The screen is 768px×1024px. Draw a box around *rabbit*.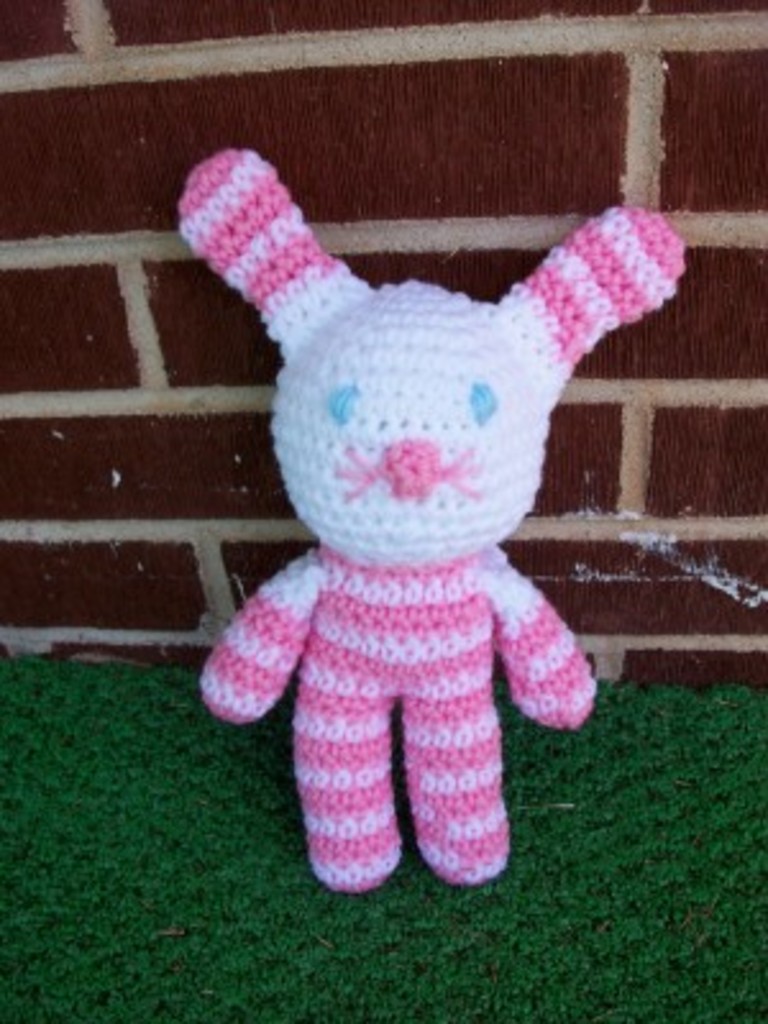
l=177, t=146, r=689, b=896.
